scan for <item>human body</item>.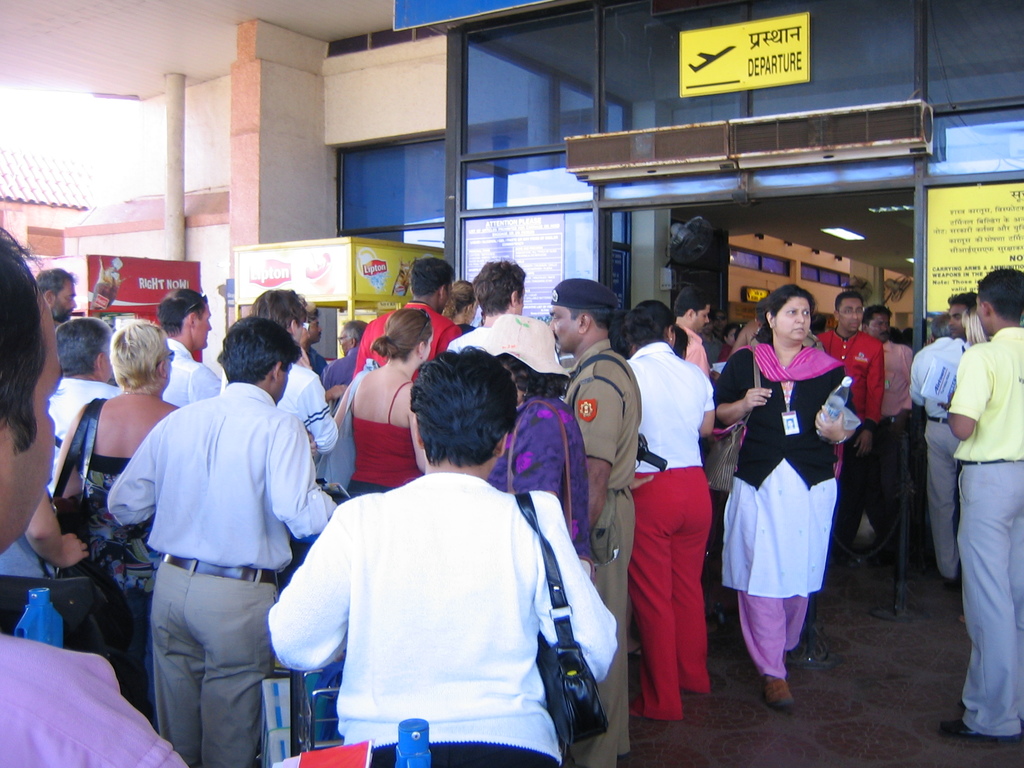
Scan result: {"left": 442, "top": 252, "right": 579, "bottom": 385}.
